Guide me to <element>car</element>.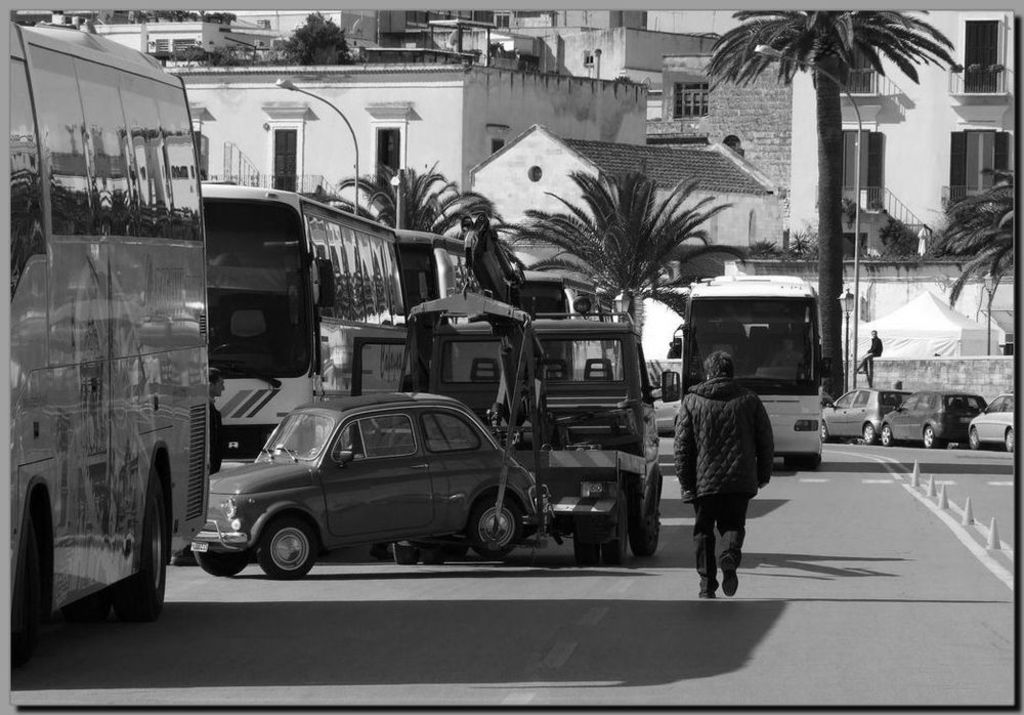
Guidance: [left=654, top=393, right=689, bottom=436].
